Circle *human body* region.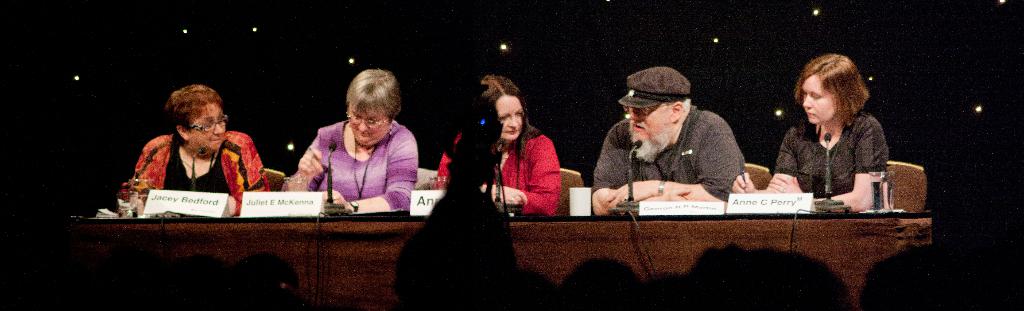
Region: bbox=(116, 88, 274, 210).
